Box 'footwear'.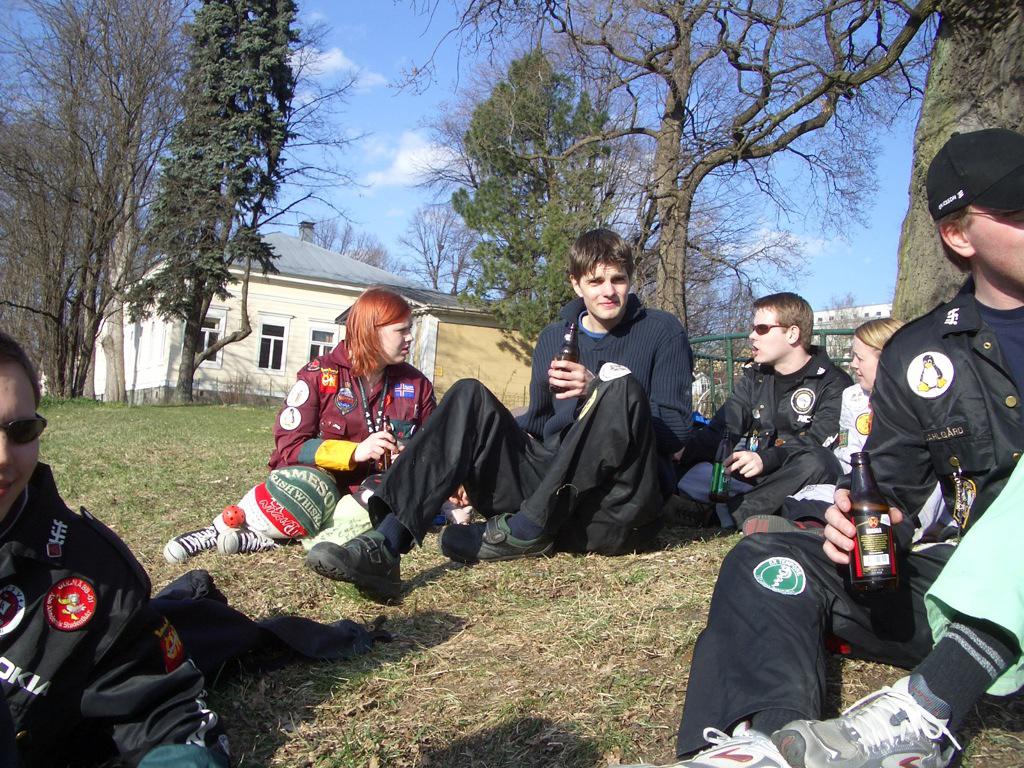
crop(599, 719, 795, 767).
